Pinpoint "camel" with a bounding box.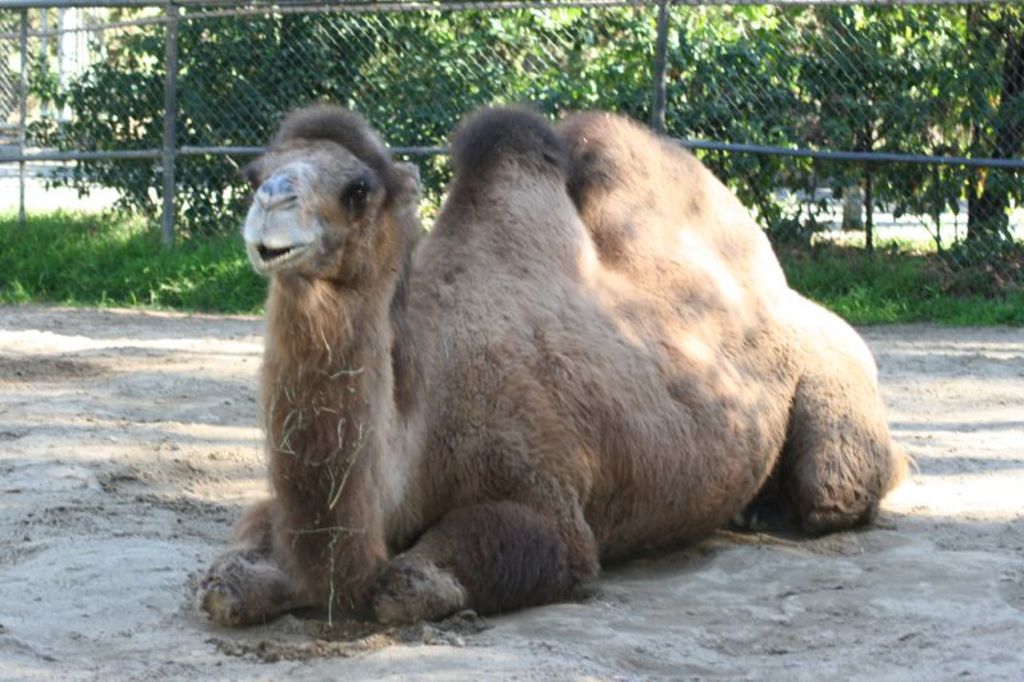
rect(196, 102, 911, 641).
